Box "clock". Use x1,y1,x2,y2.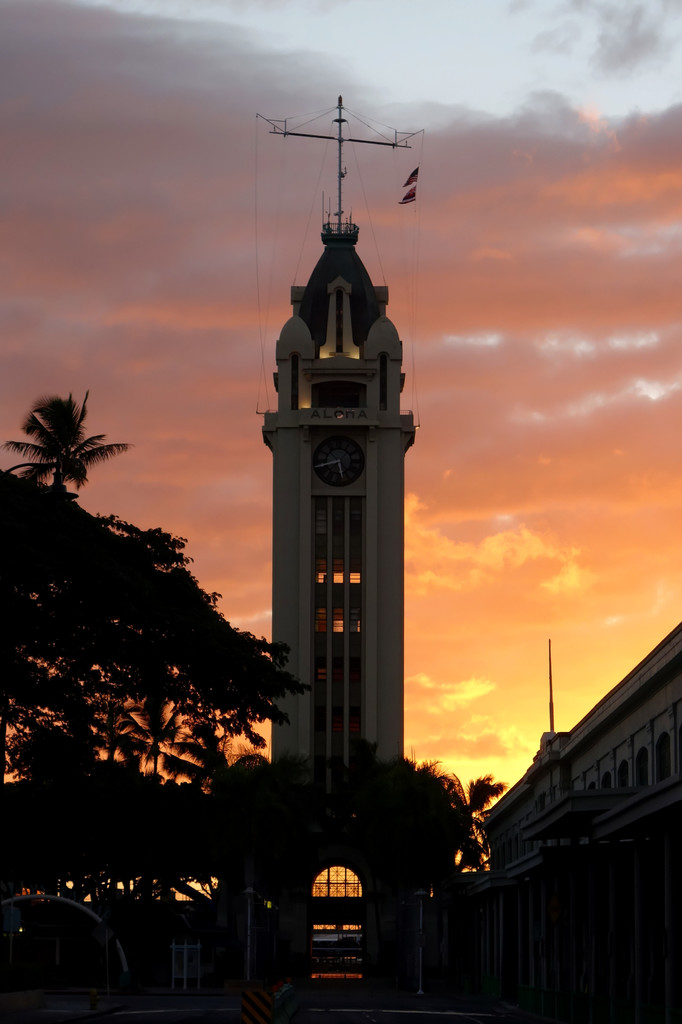
312,437,362,484.
